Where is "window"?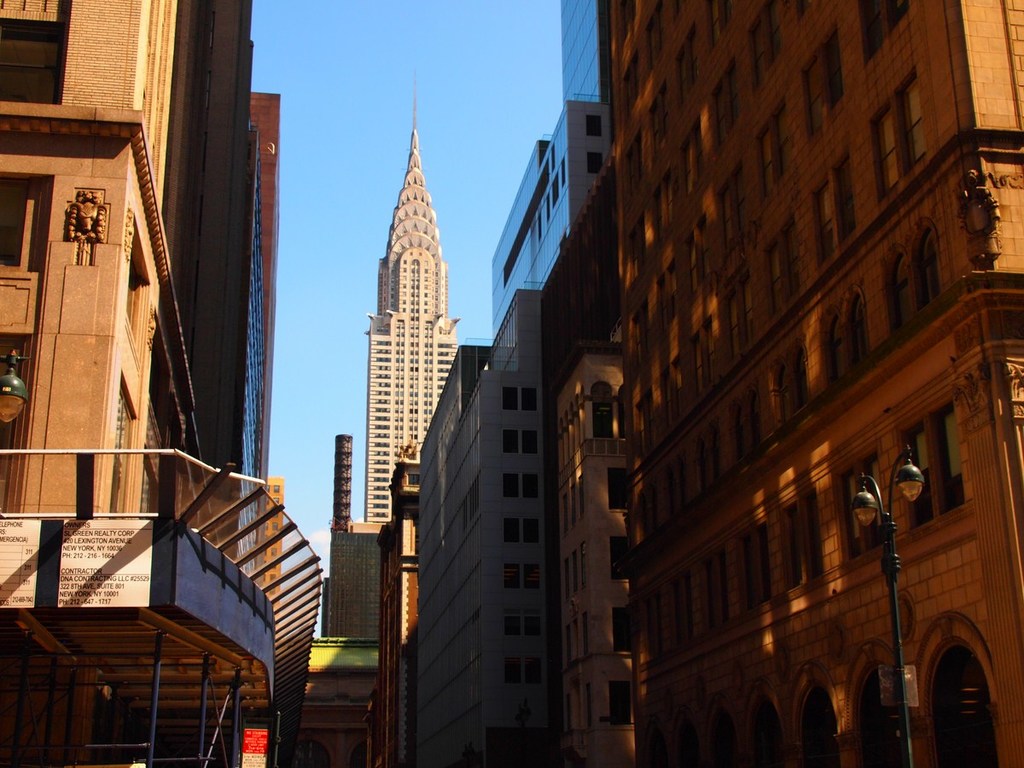
<box>773,368,793,429</box>.
